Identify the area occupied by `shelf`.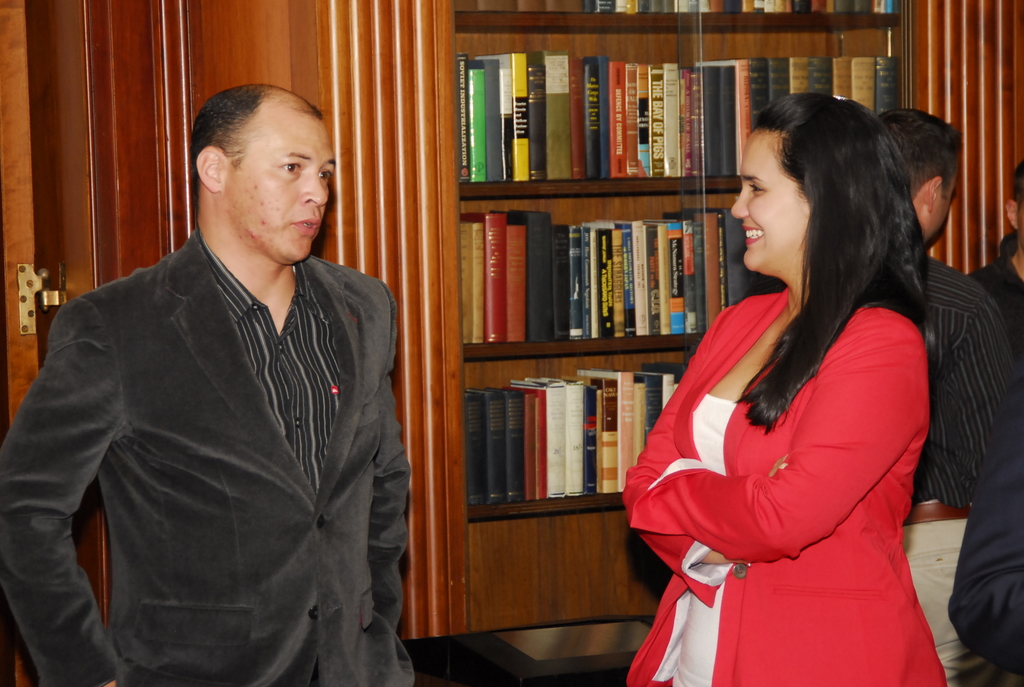
Area: 447,0,931,635.
